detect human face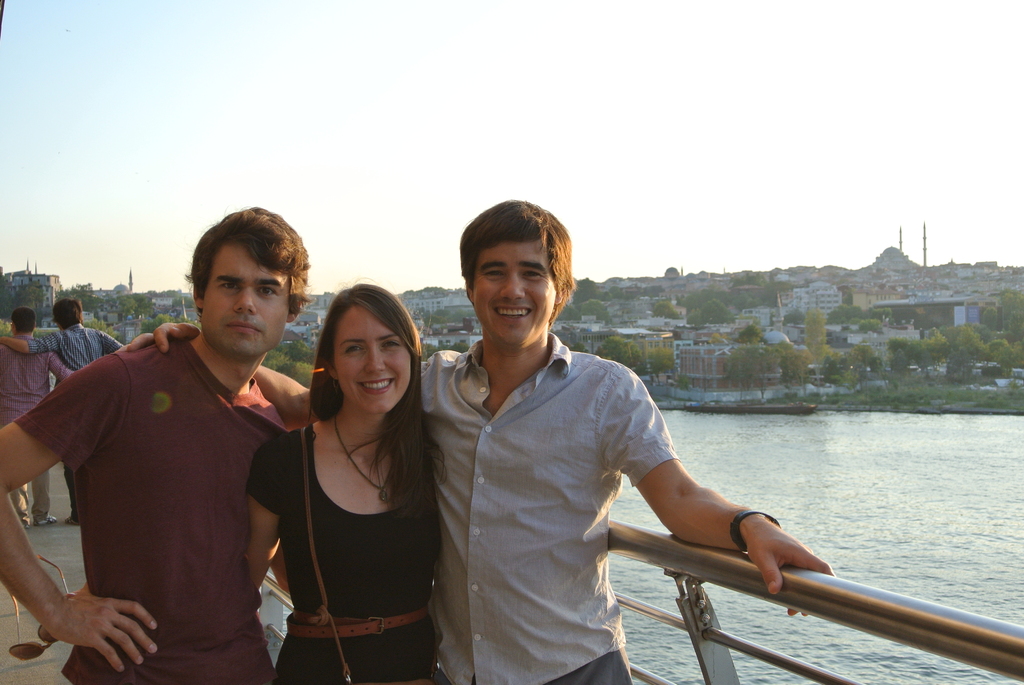
469 239 561 344
